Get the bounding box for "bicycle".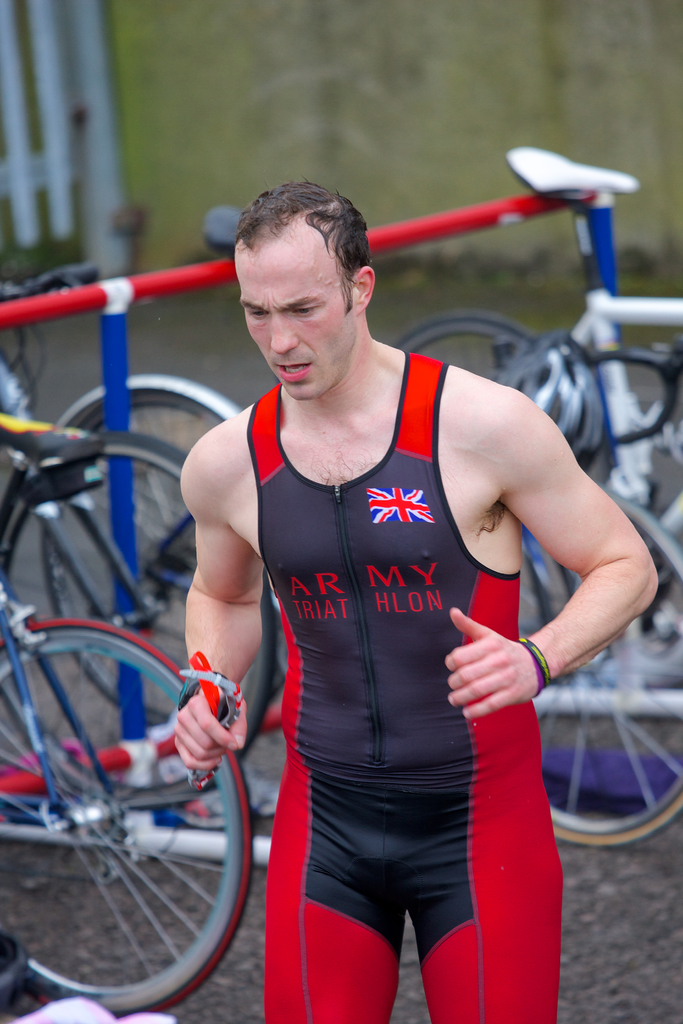
pyautogui.locateOnScreen(0, 263, 292, 724).
